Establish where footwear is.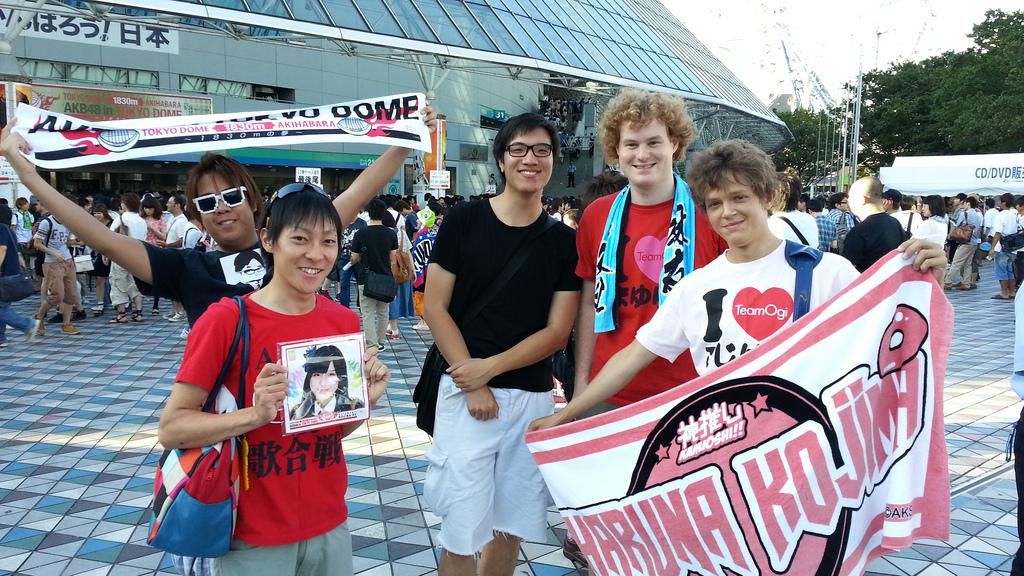
Established at region(25, 316, 40, 340).
